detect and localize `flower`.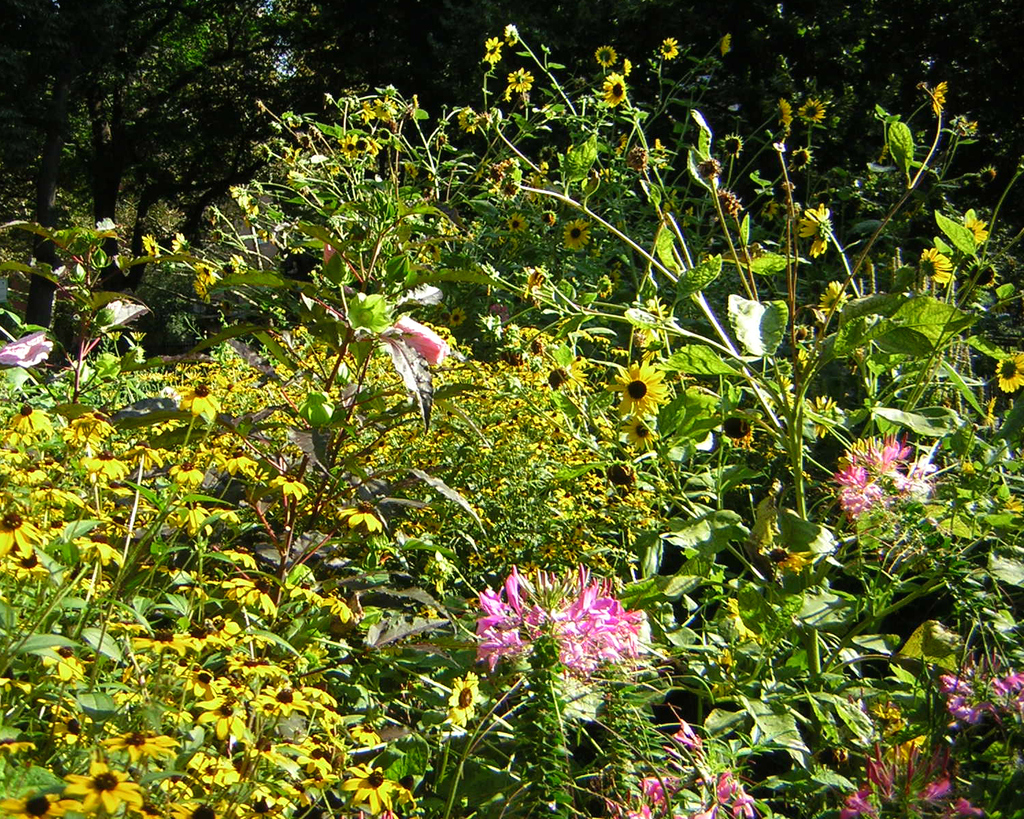
Localized at 963/261/1004/290.
